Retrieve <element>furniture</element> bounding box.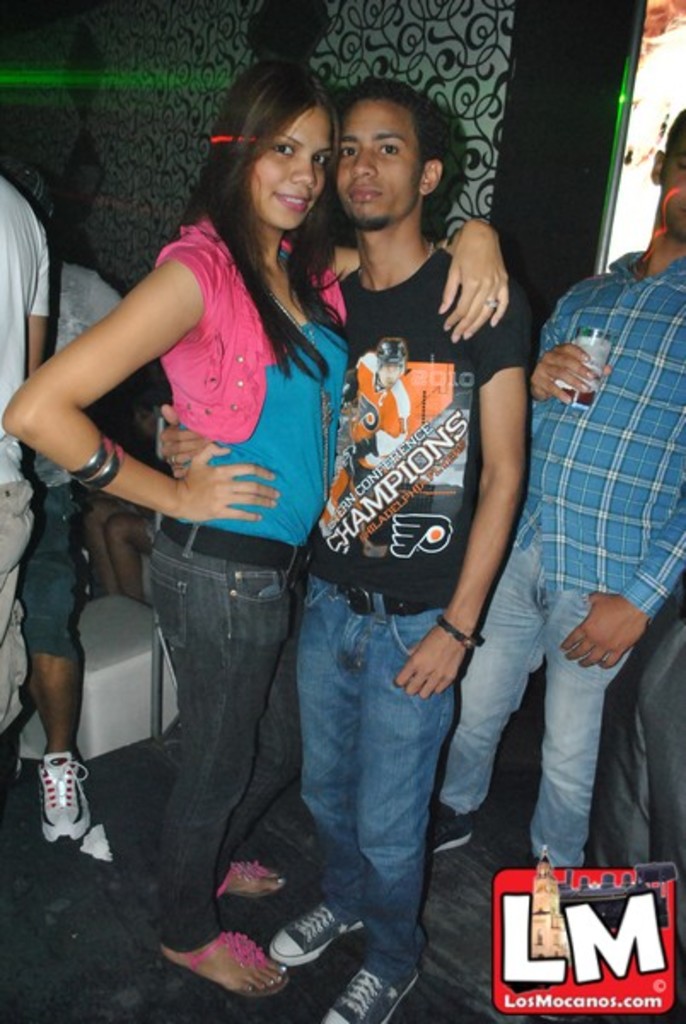
Bounding box: x1=22 y1=594 x2=181 y2=759.
